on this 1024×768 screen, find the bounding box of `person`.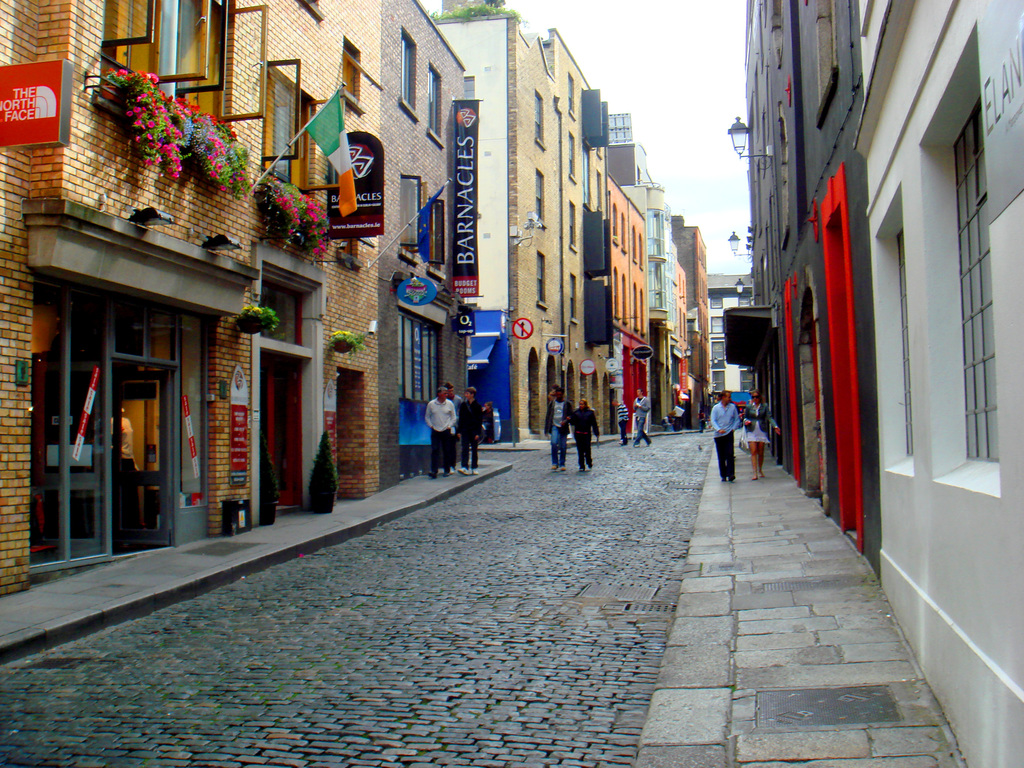
Bounding box: {"left": 421, "top": 387, "right": 457, "bottom": 482}.
